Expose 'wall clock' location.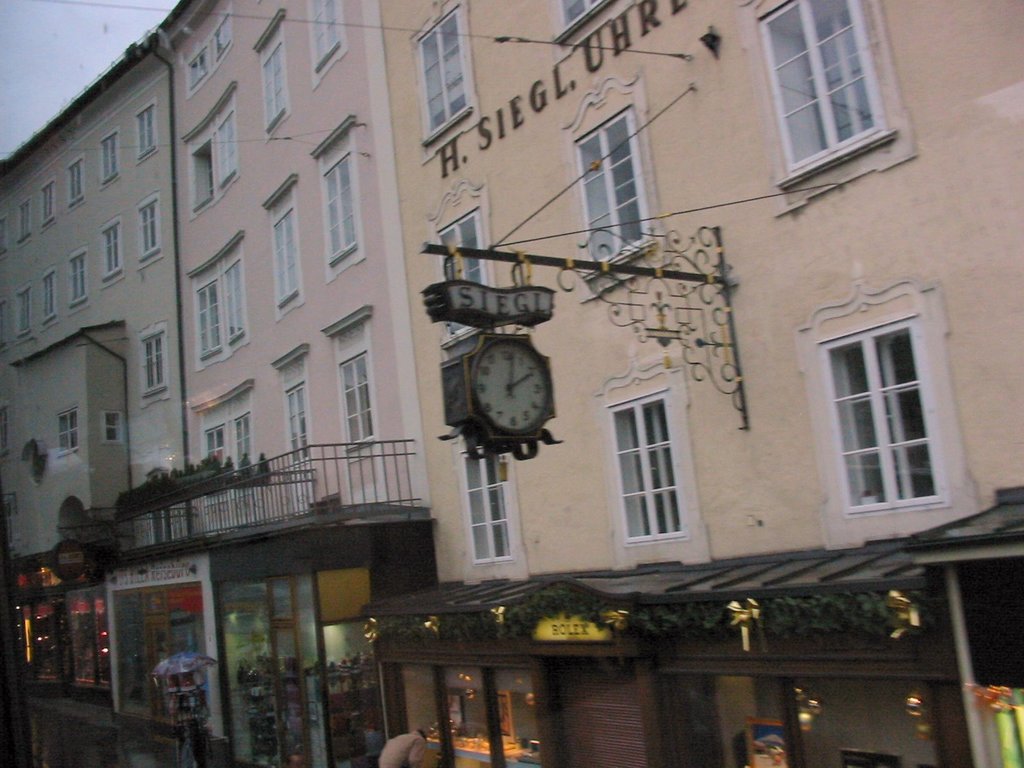
Exposed at [455,340,561,456].
